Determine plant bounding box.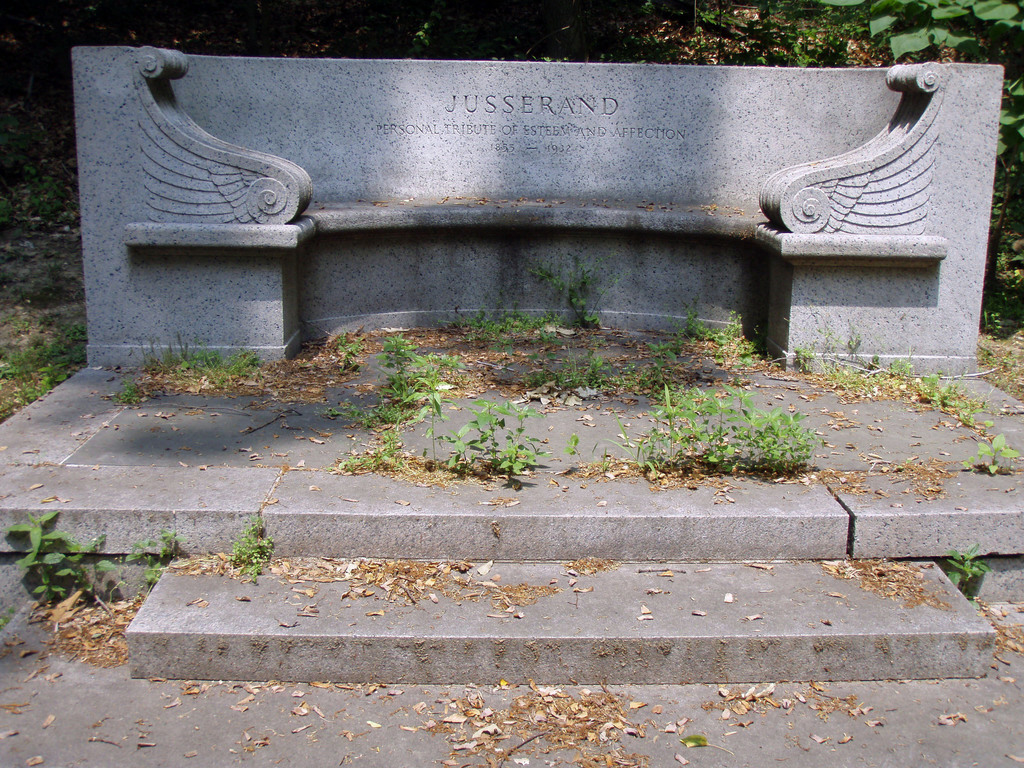
Determined: bbox=(518, 263, 612, 336).
